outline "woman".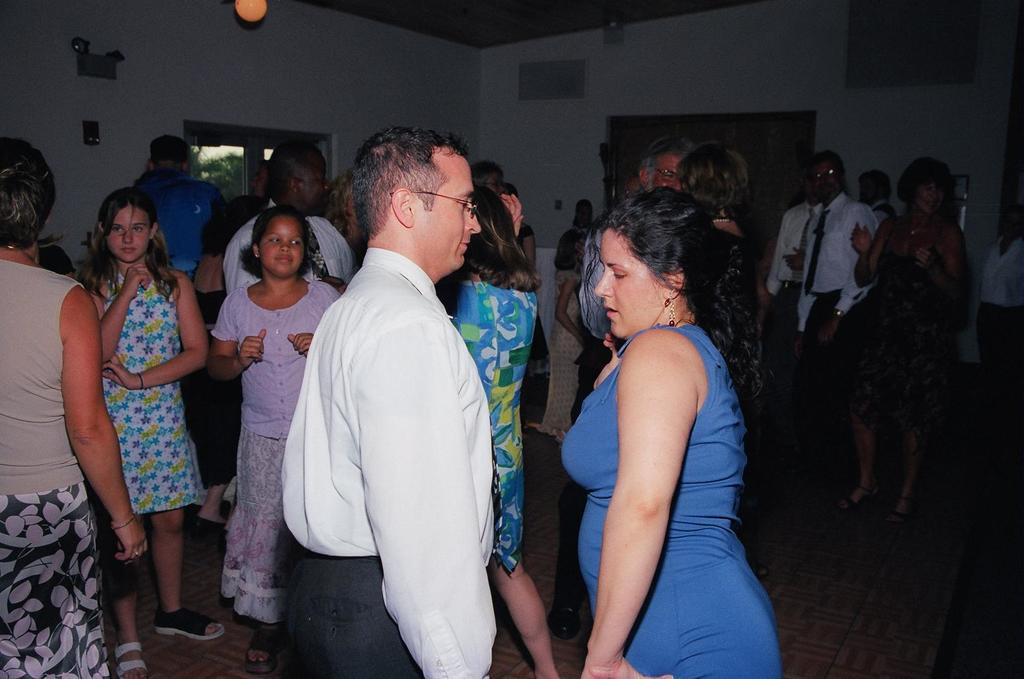
Outline: (75,185,247,678).
